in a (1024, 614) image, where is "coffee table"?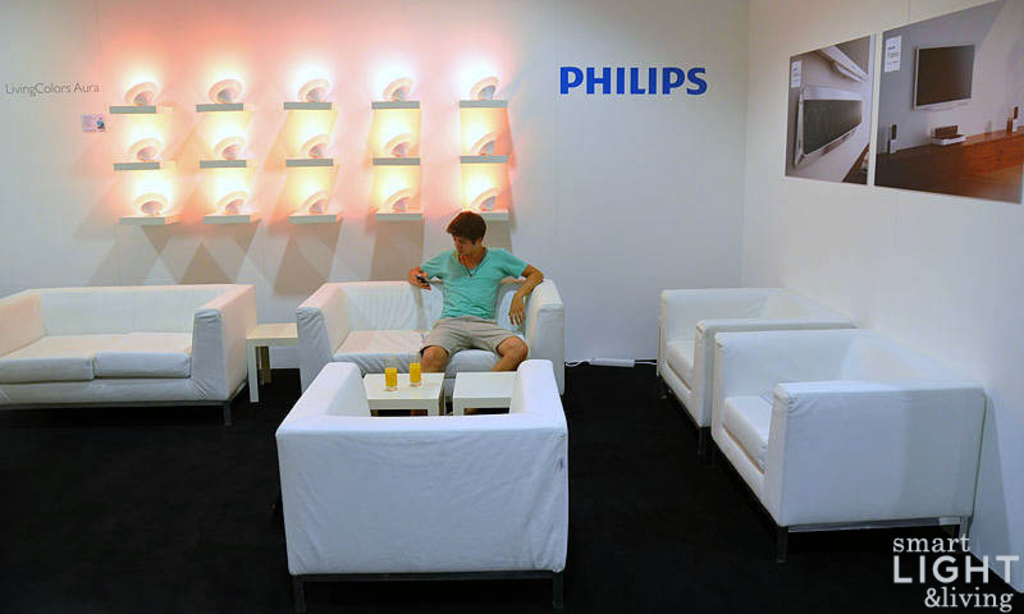
(453, 368, 515, 416).
